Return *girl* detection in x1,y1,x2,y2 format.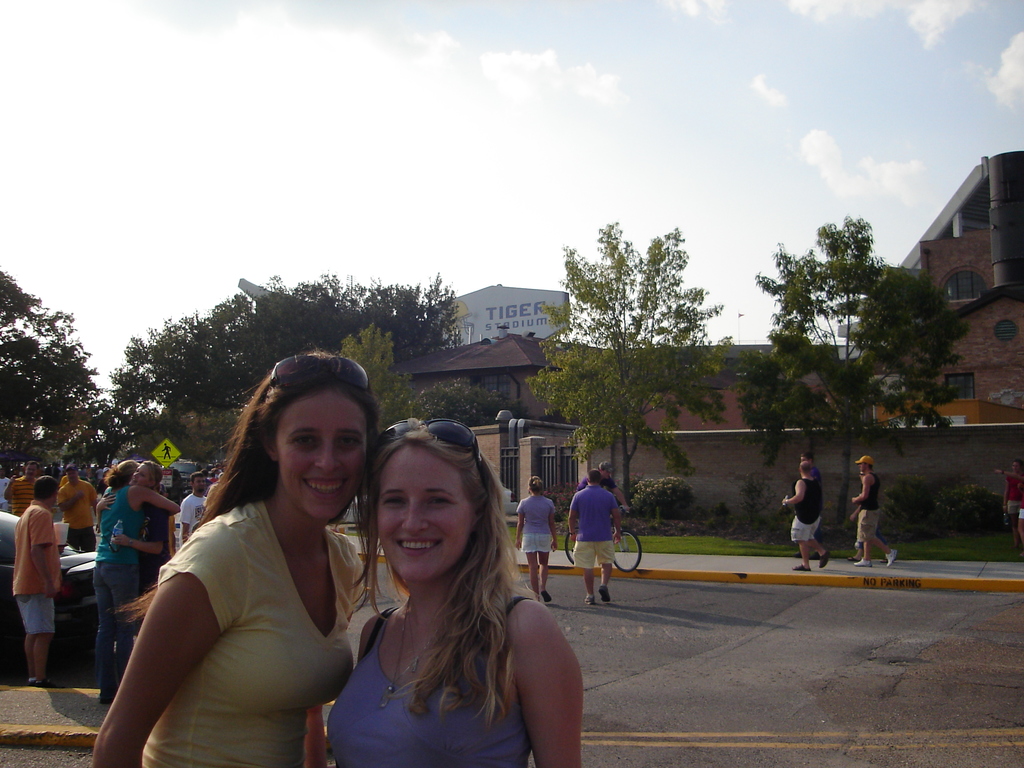
328,417,580,767.
